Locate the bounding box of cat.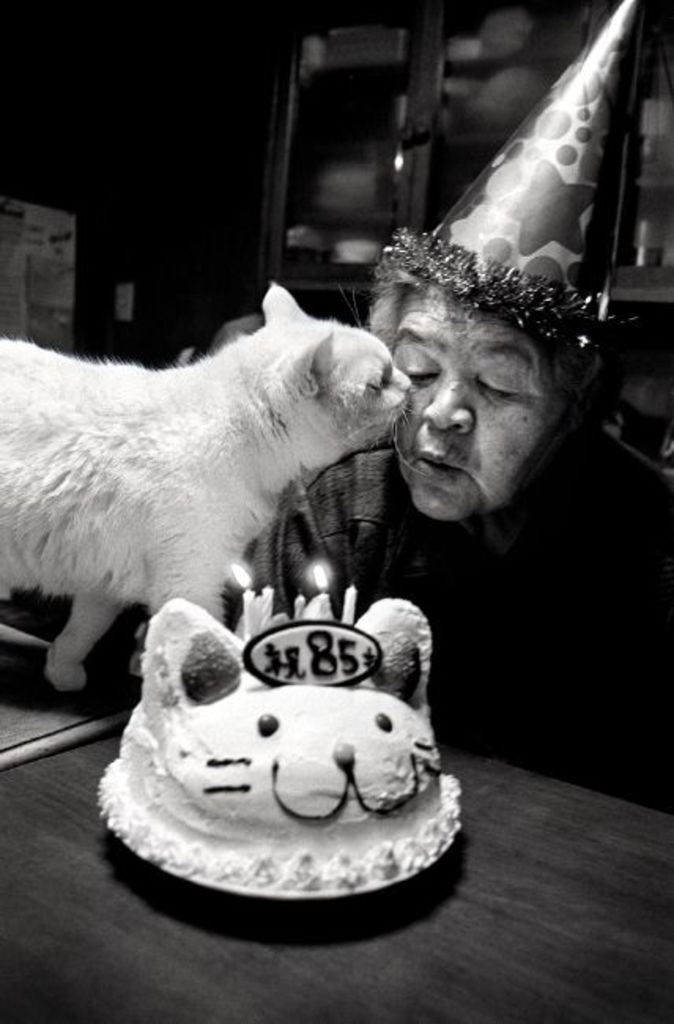
Bounding box: pyautogui.locateOnScreen(0, 280, 419, 693).
